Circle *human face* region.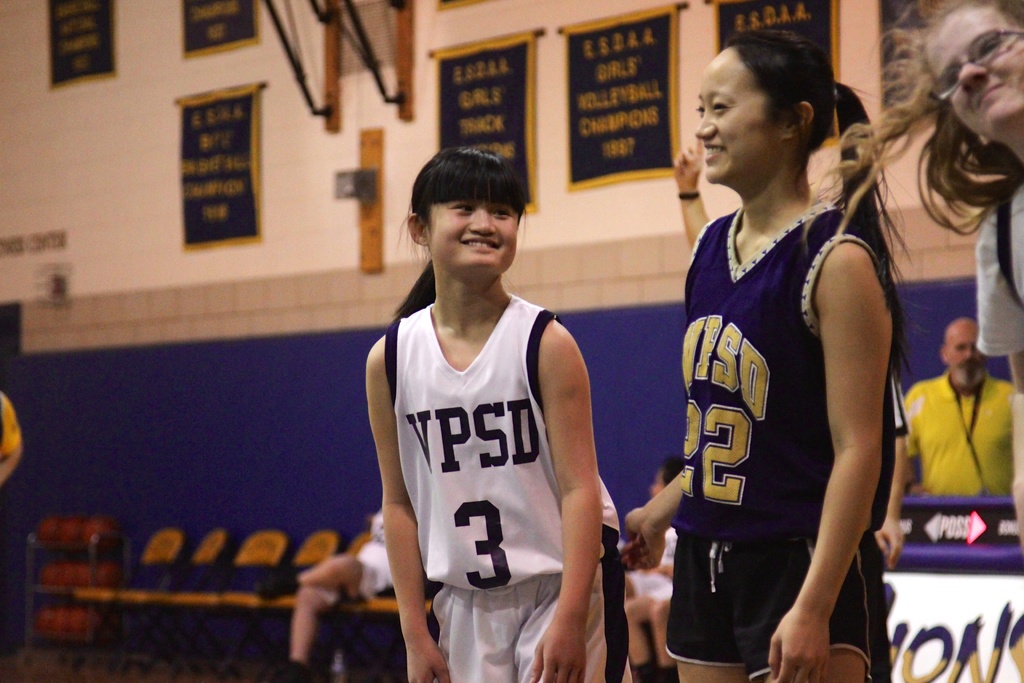
Region: 947:319:993:386.
